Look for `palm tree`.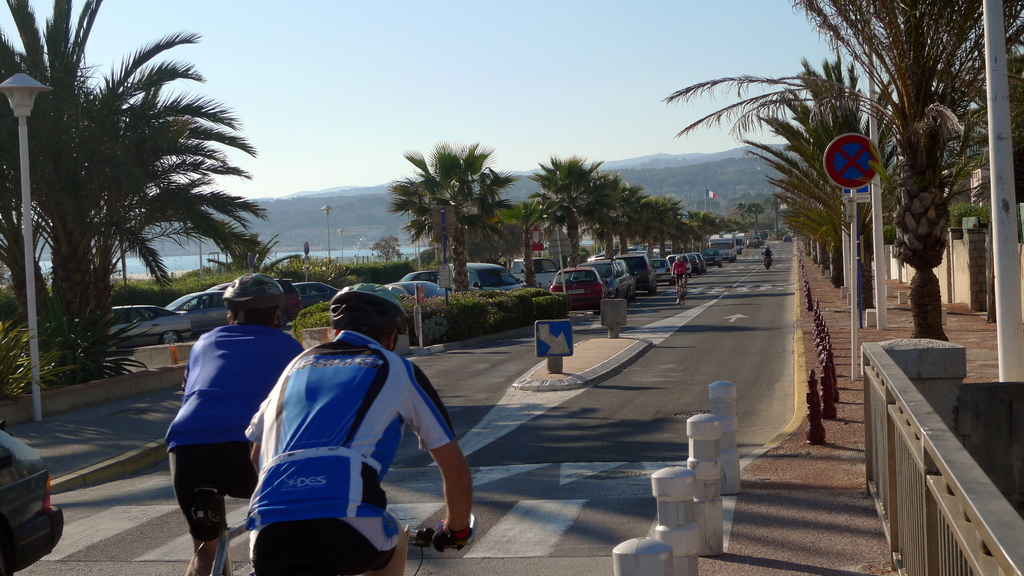
Found: rect(803, 0, 1023, 306).
